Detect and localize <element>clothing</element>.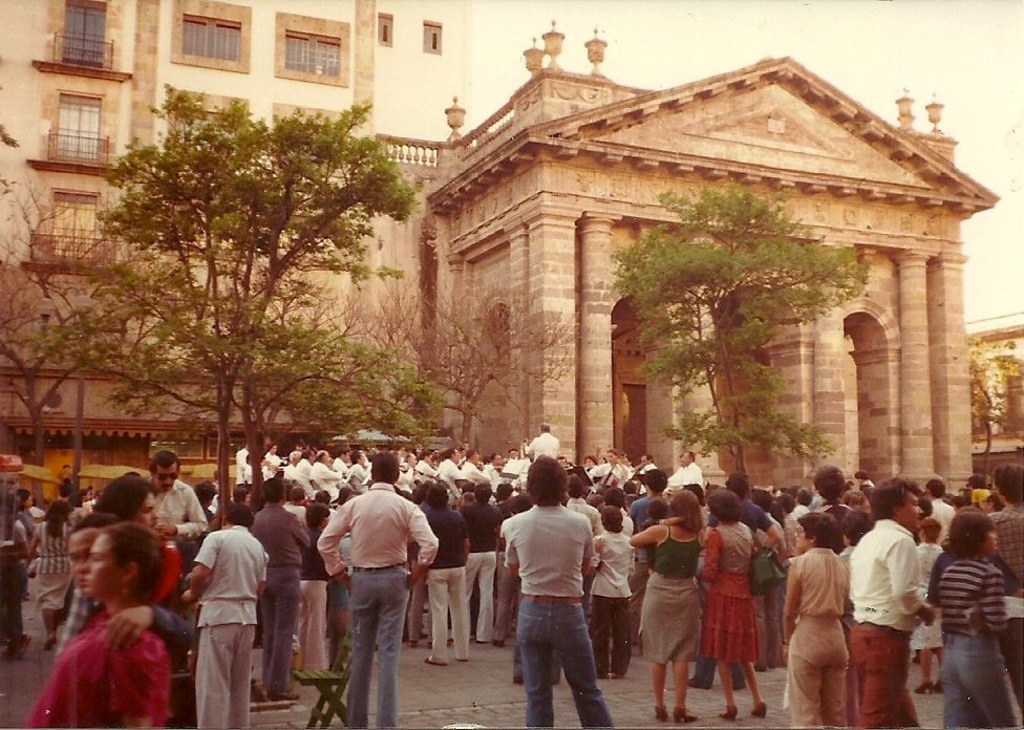
Localized at crop(590, 530, 632, 669).
